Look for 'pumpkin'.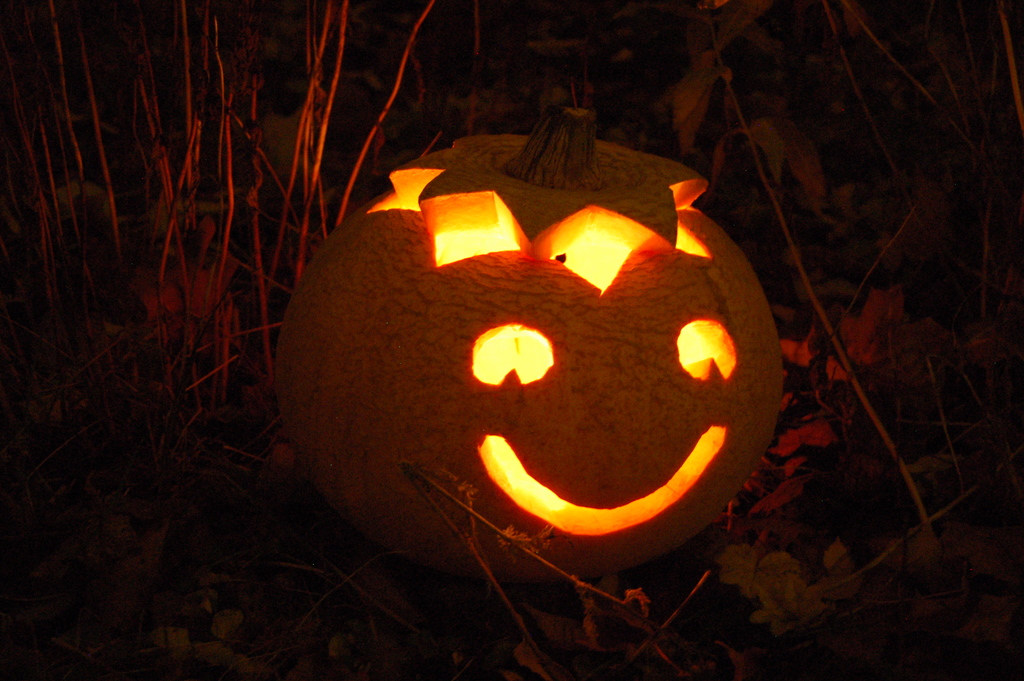
Found: [273, 104, 781, 578].
